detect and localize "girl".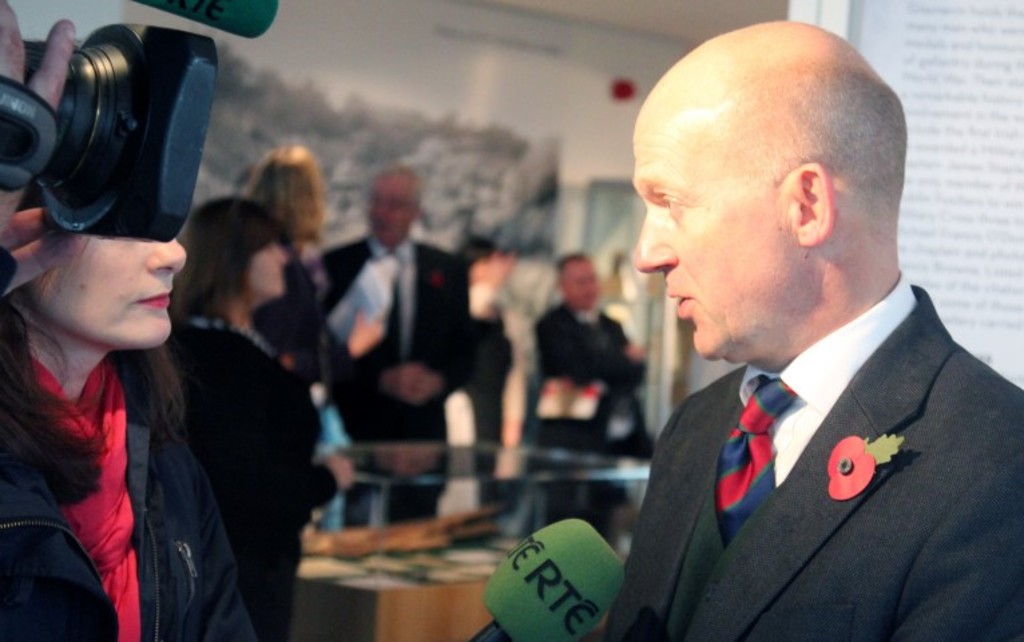
Localized at [159, 191, 353, 641].
